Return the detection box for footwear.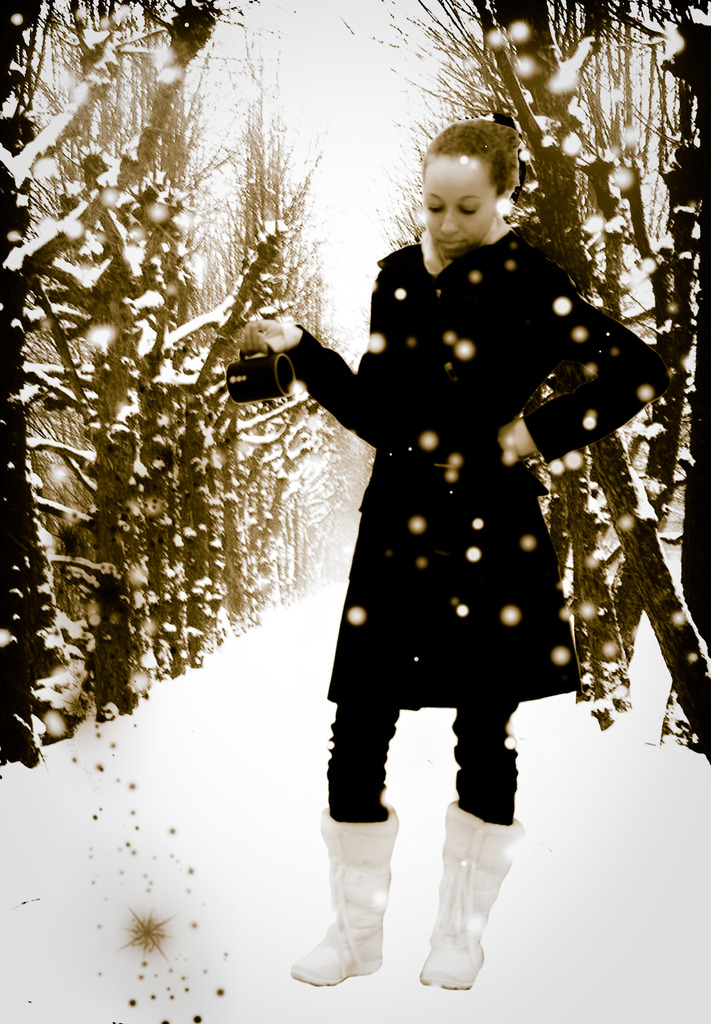
Rect(421, 807, 525, 989).
